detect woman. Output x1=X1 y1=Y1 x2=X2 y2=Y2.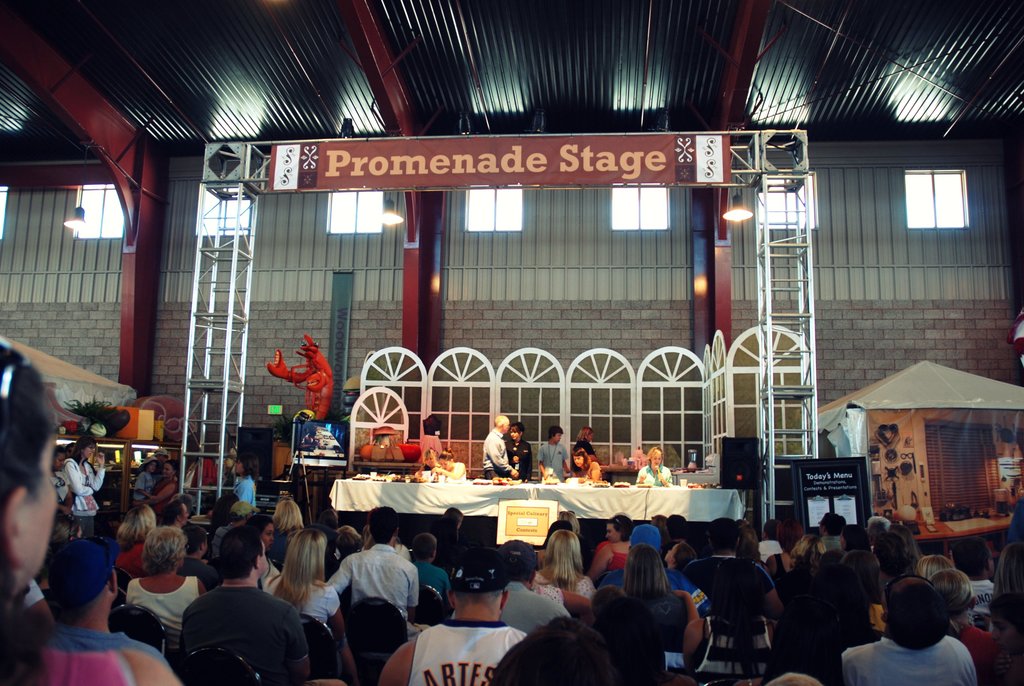
x1=574 y1=428 x2=601 y2=457.
